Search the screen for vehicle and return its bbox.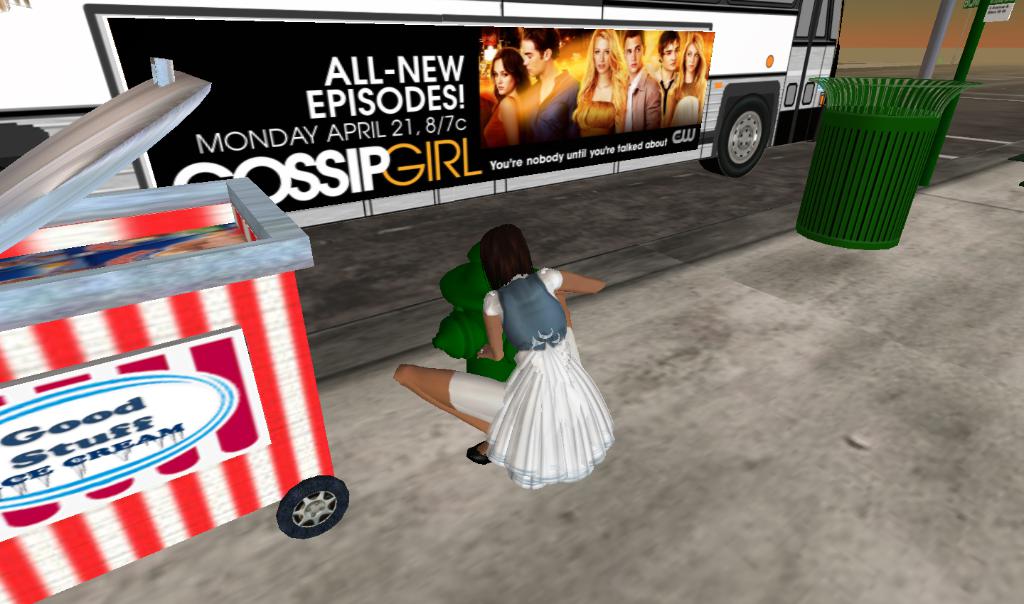
Found: x1=0, y1=50, x2=351, y2=603.
